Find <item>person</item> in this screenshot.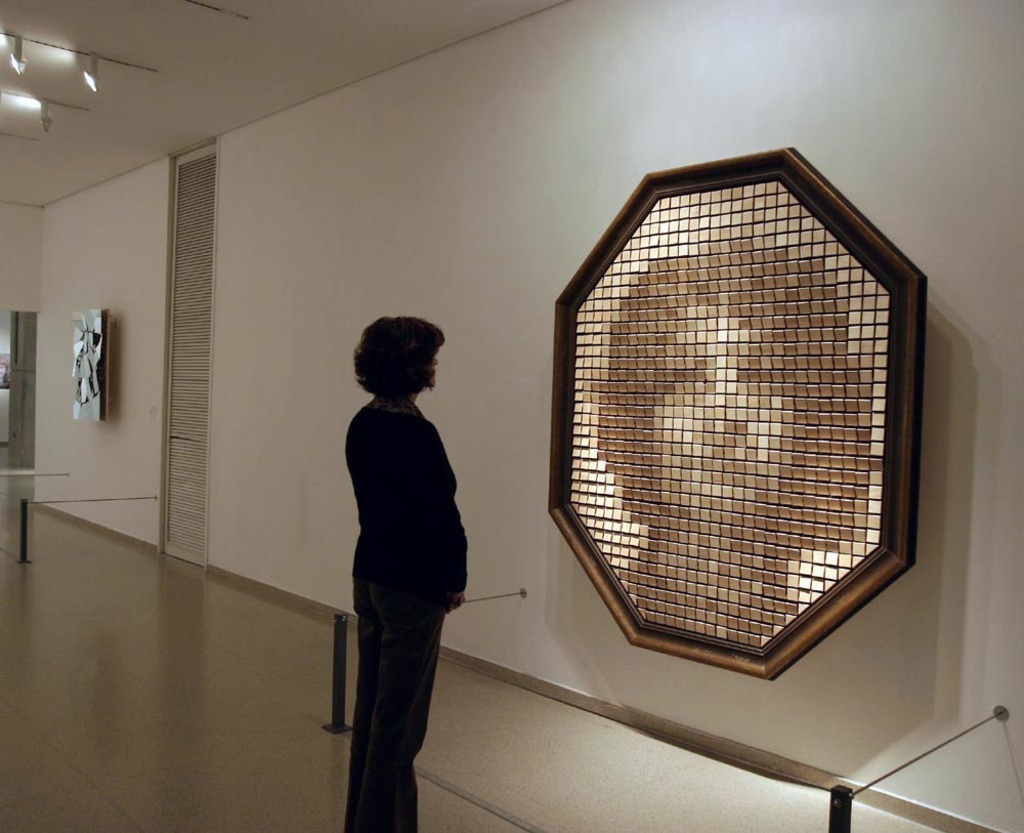
The bounding box for <item>person</item> is rect(341, 318, 470, 832).
